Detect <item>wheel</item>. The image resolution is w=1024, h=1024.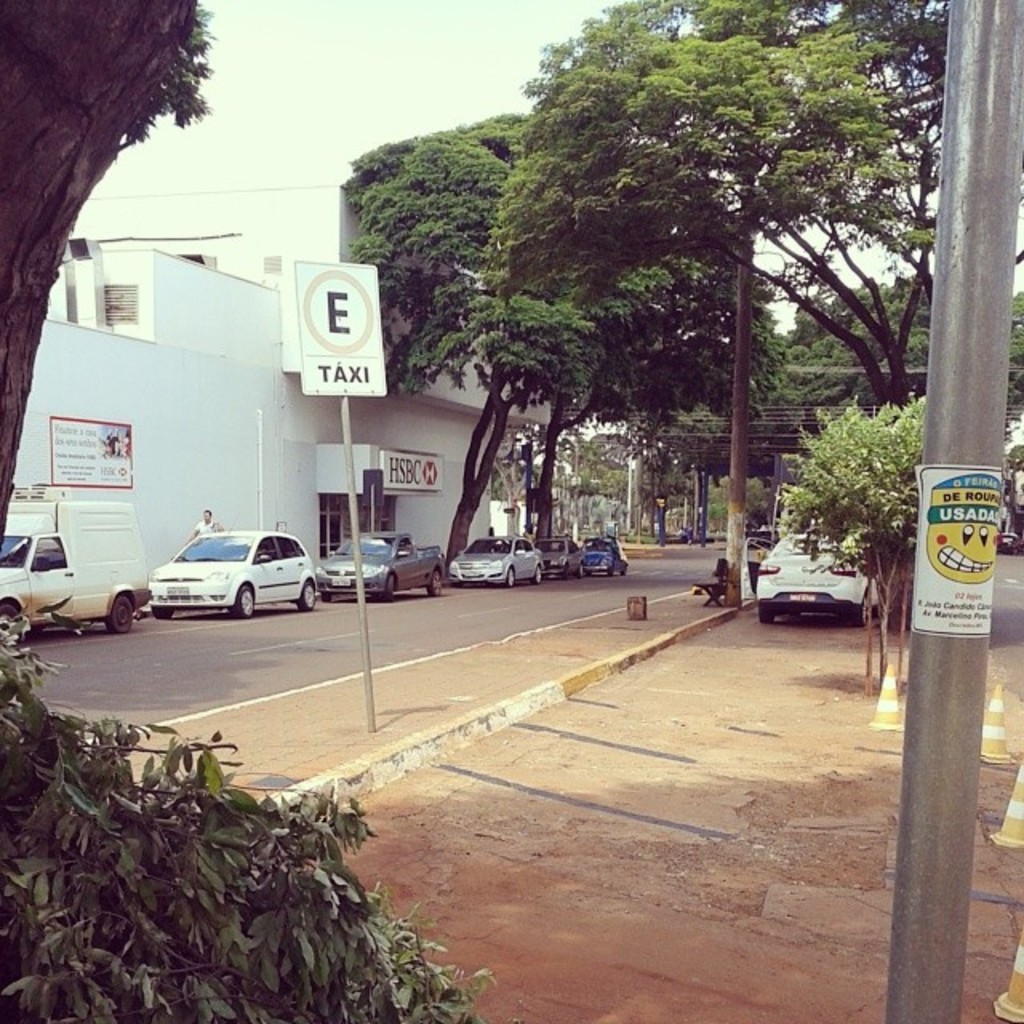
<bbox>758, 606, 773, 624</bbox>.
